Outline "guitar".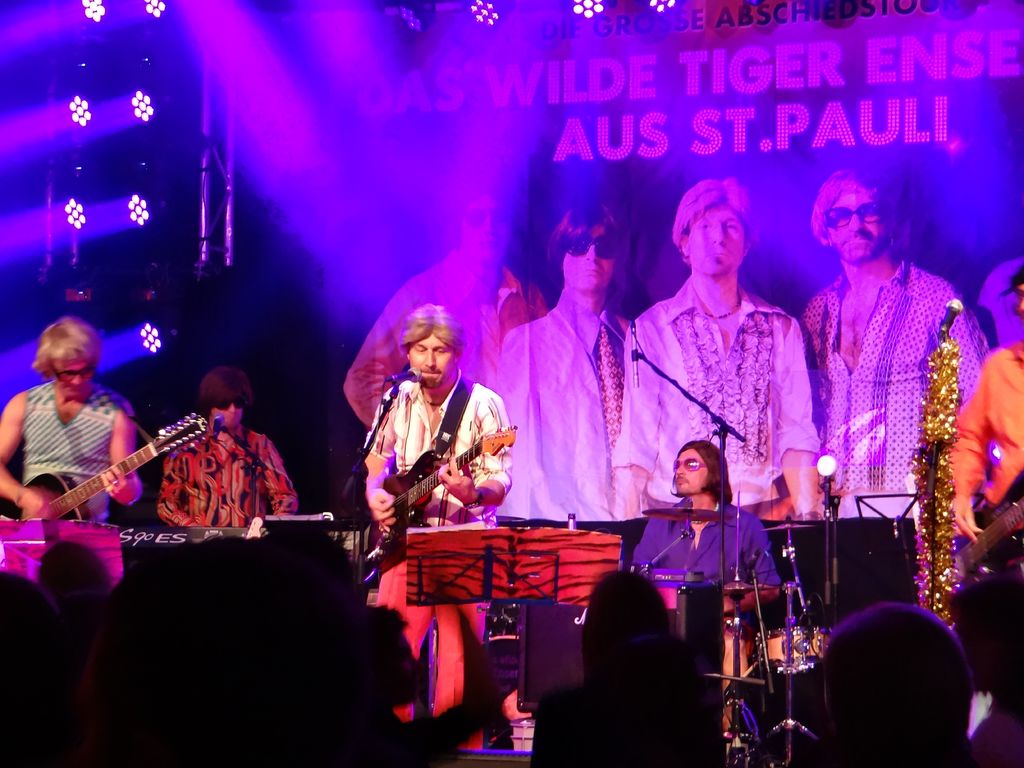
Outline: [x1=944, y1=463, x2=1023, y2=622].
